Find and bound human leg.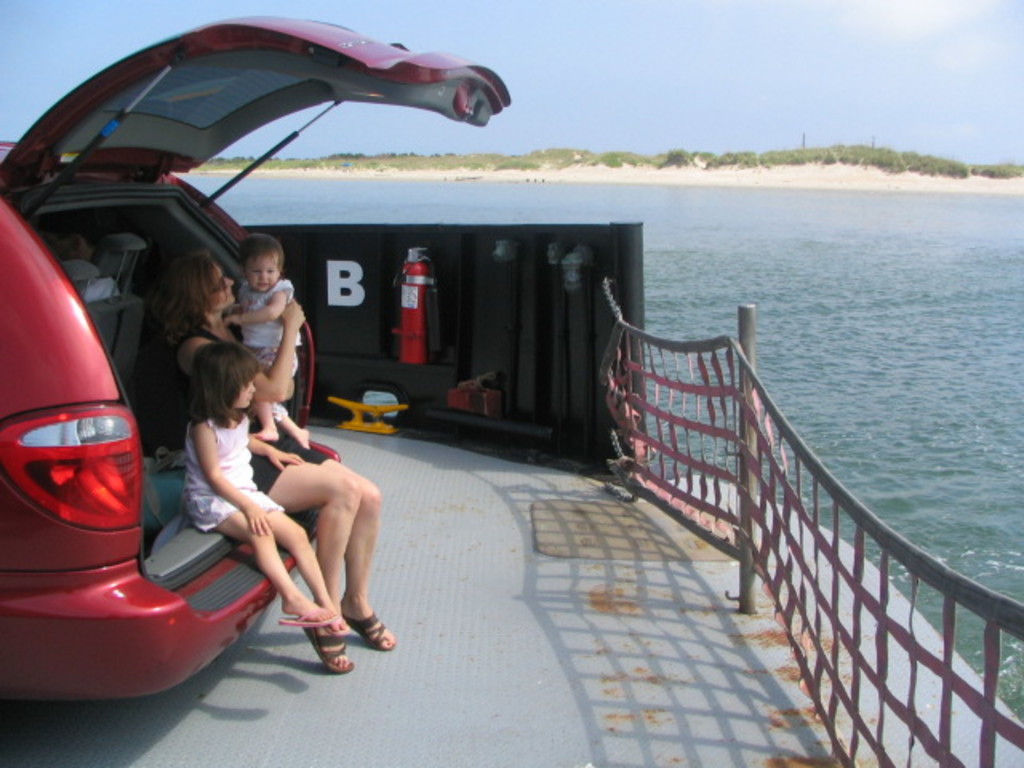
Bound: <box>266,507,342,632</box>.
